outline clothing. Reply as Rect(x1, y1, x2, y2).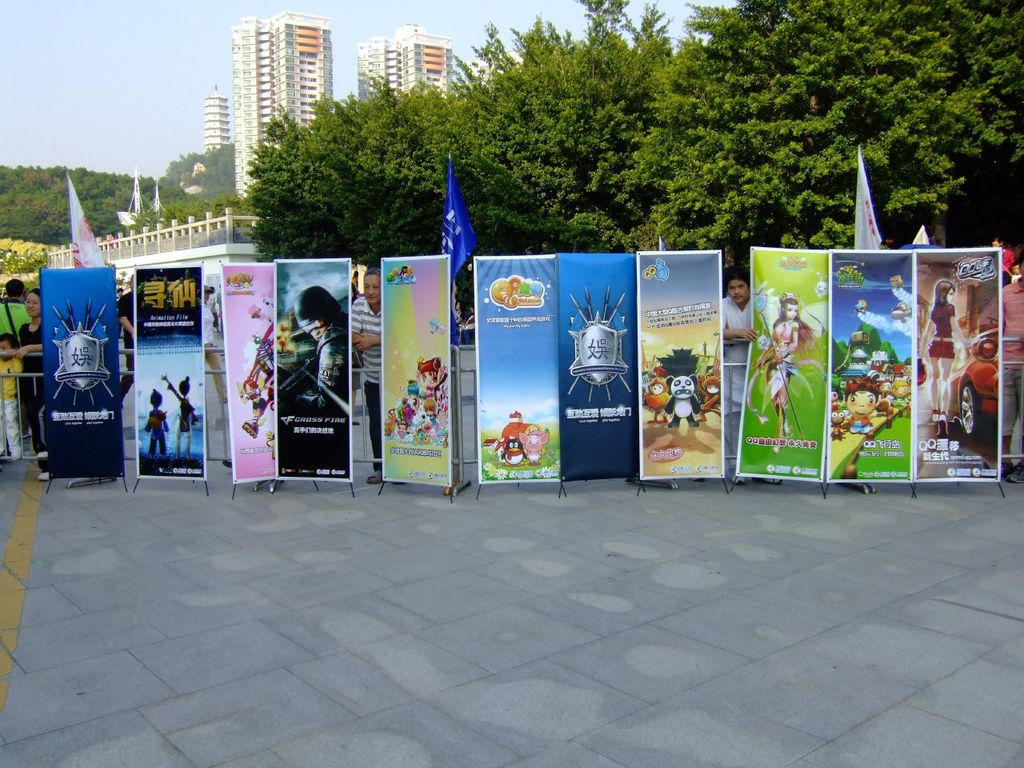
Rect(166, 383, 197, 447).
